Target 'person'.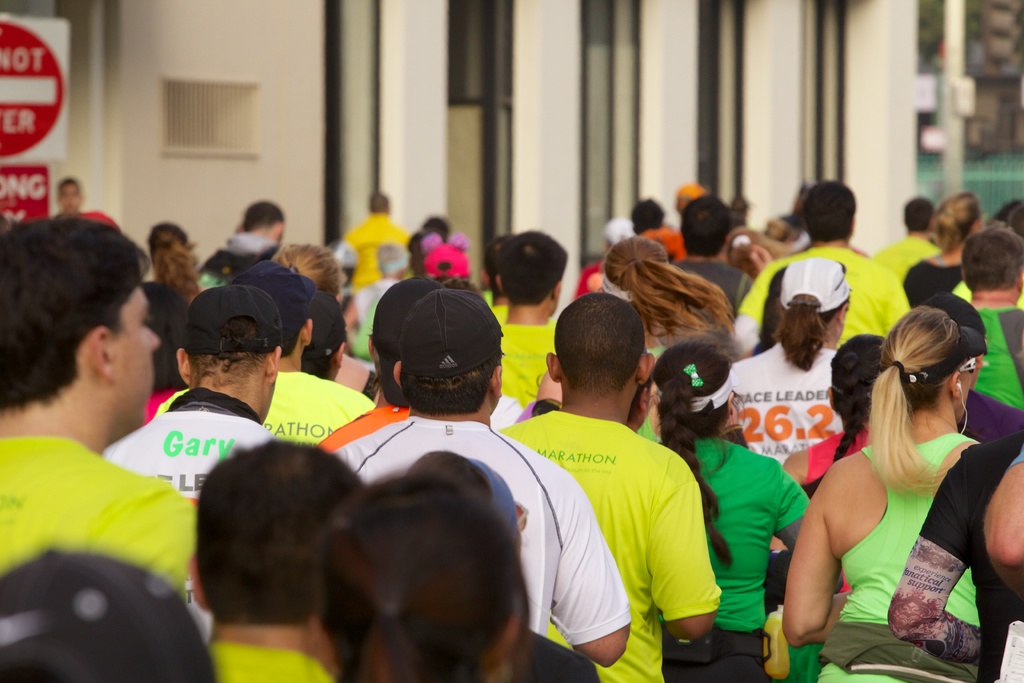
Target region: x1=318, y1=287, x2=637, y2=680.
